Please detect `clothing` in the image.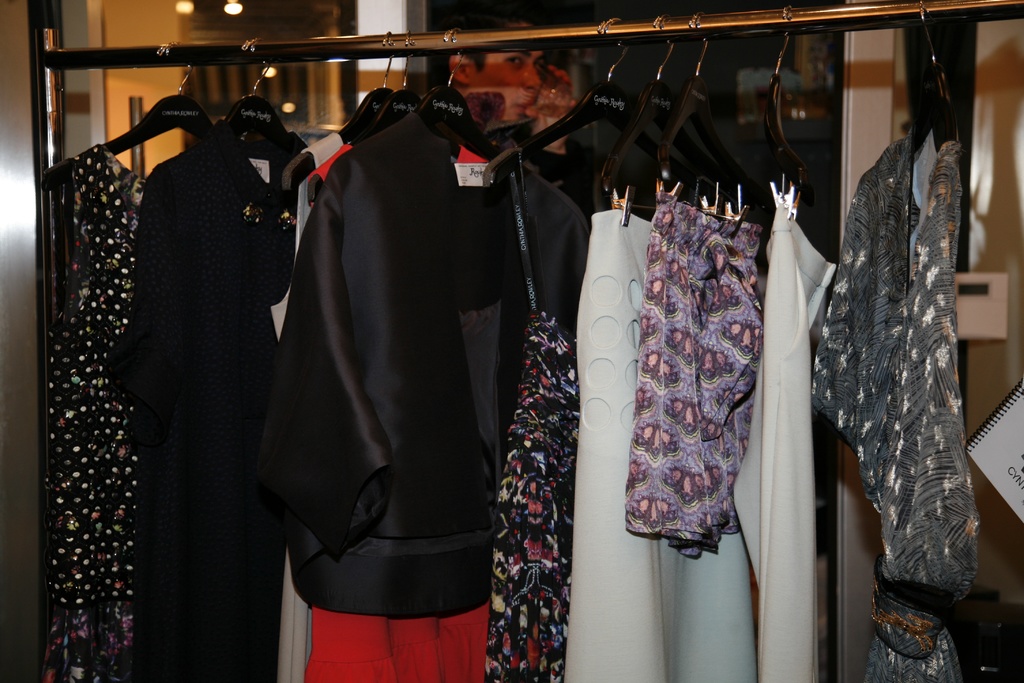
<box>830,138,975,670</box>.
